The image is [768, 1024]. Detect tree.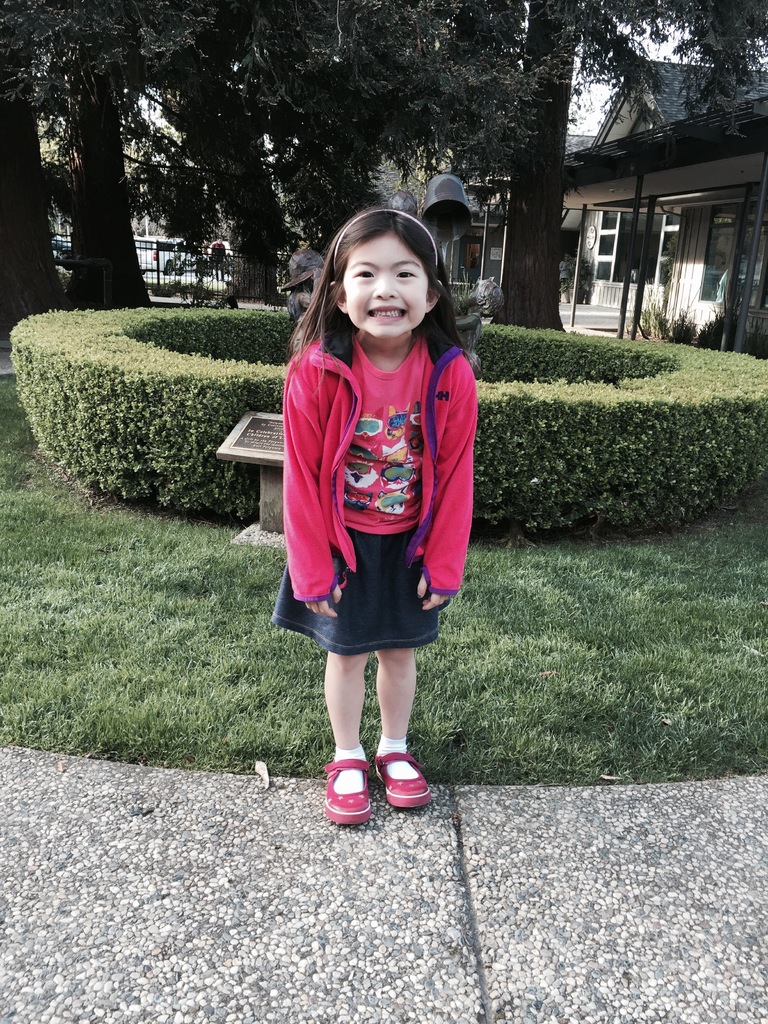
Detection: Rect(29, 27, 159, 282).
